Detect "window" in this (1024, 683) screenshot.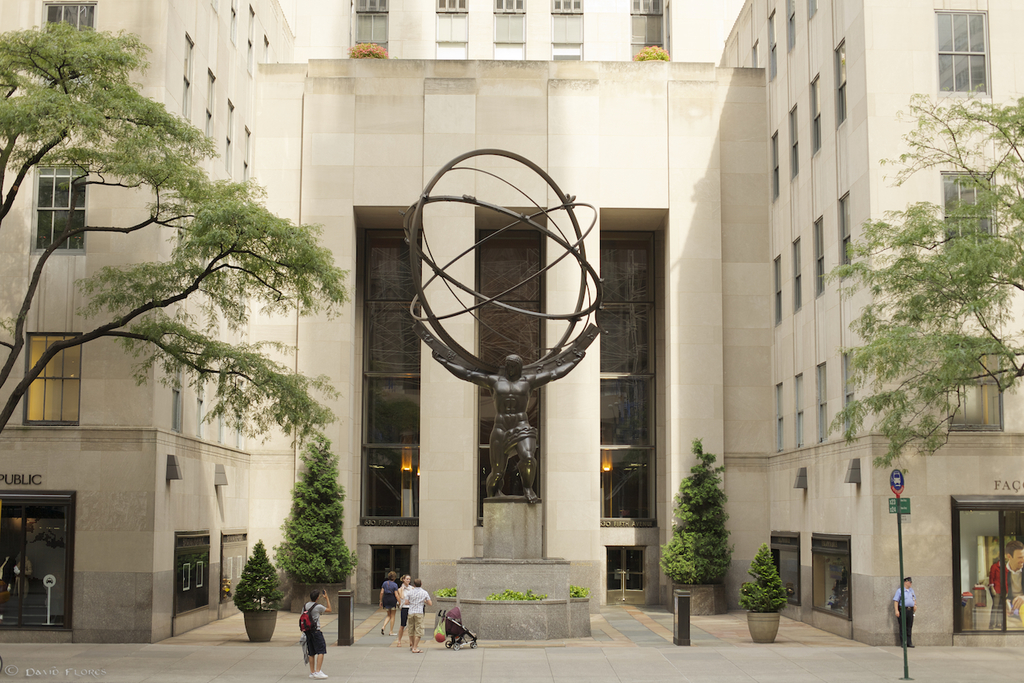
Detection: crop(847, 351, 861, 436).
